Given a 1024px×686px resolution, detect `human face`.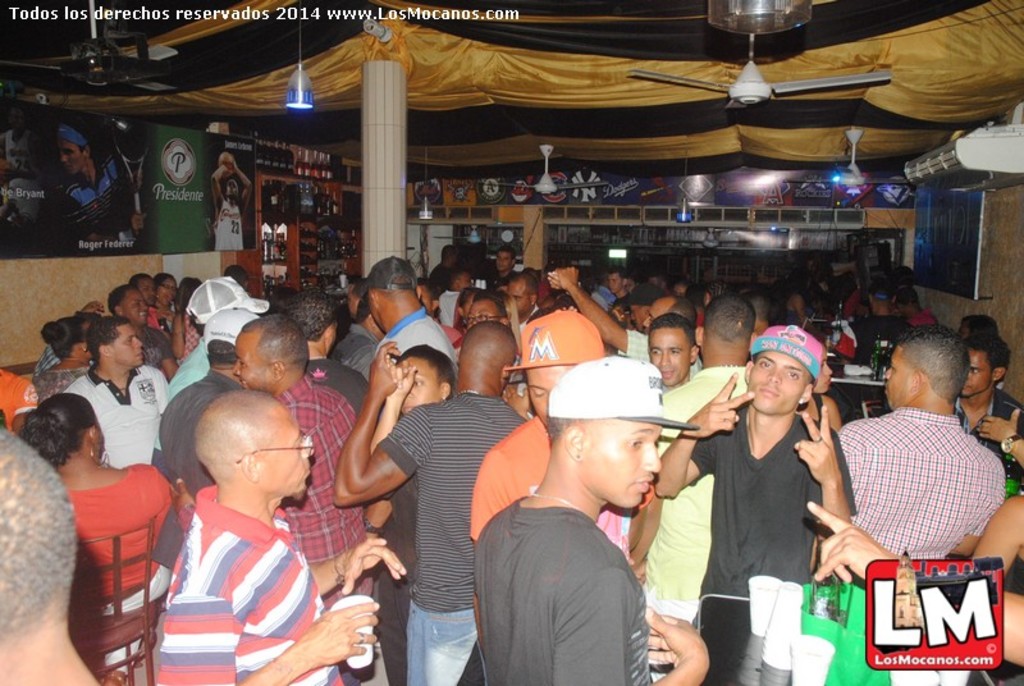
box=[111, 325, 143, 366].
